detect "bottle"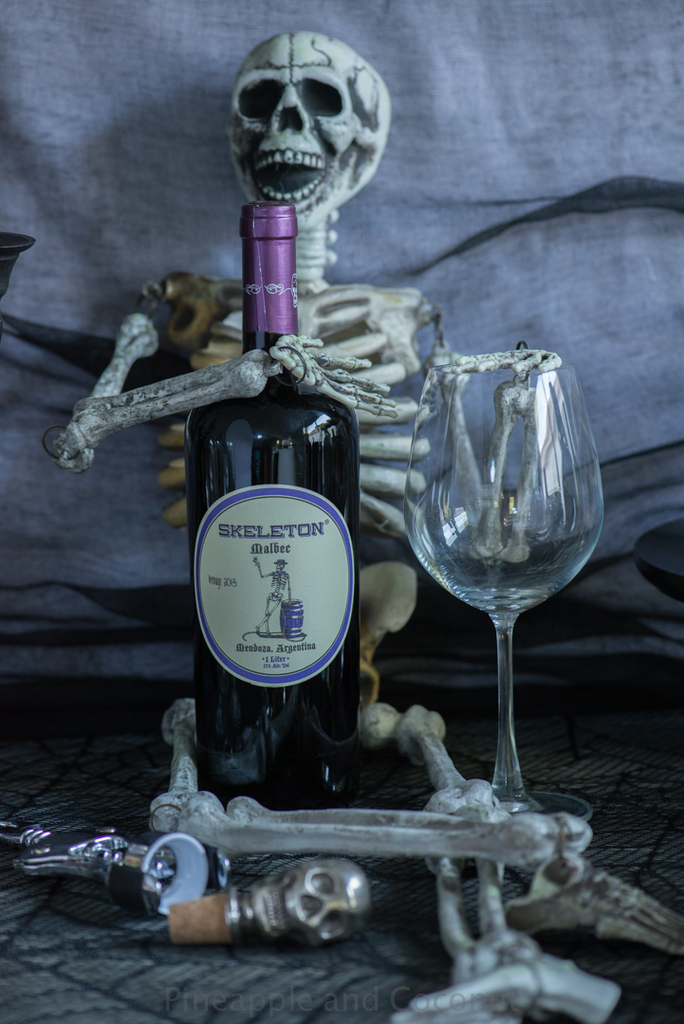
<region>179, 195, 365, 820</region>
